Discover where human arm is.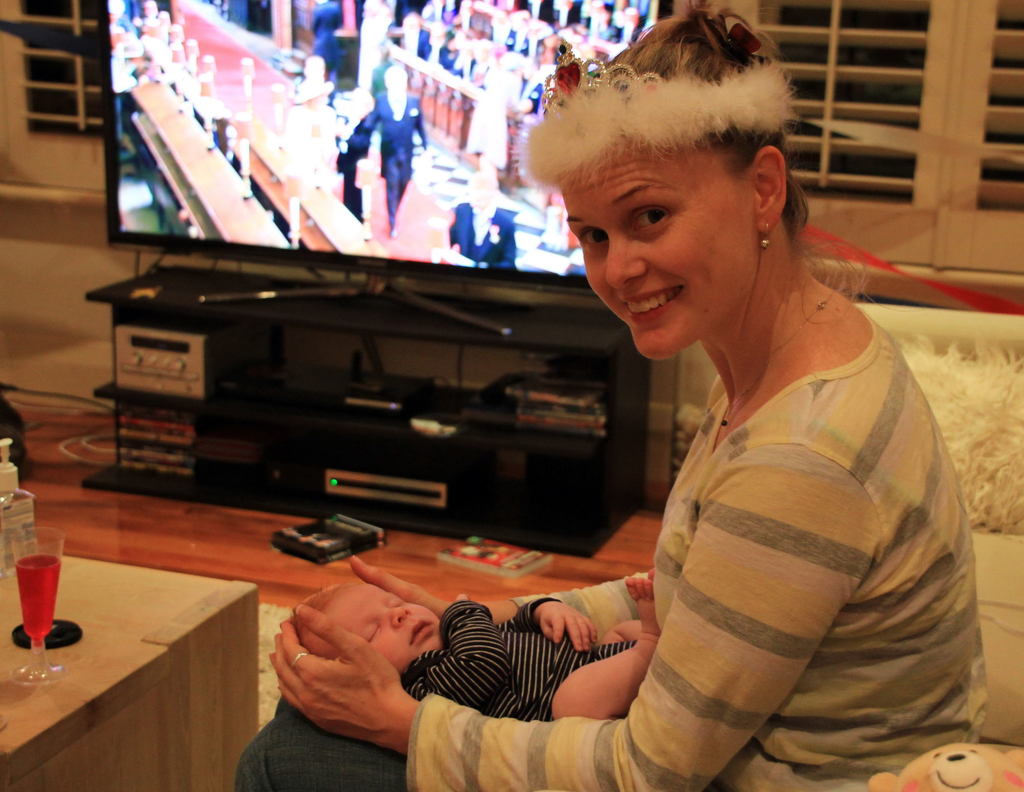
Discovered at region(492, 593, 596, 654).
